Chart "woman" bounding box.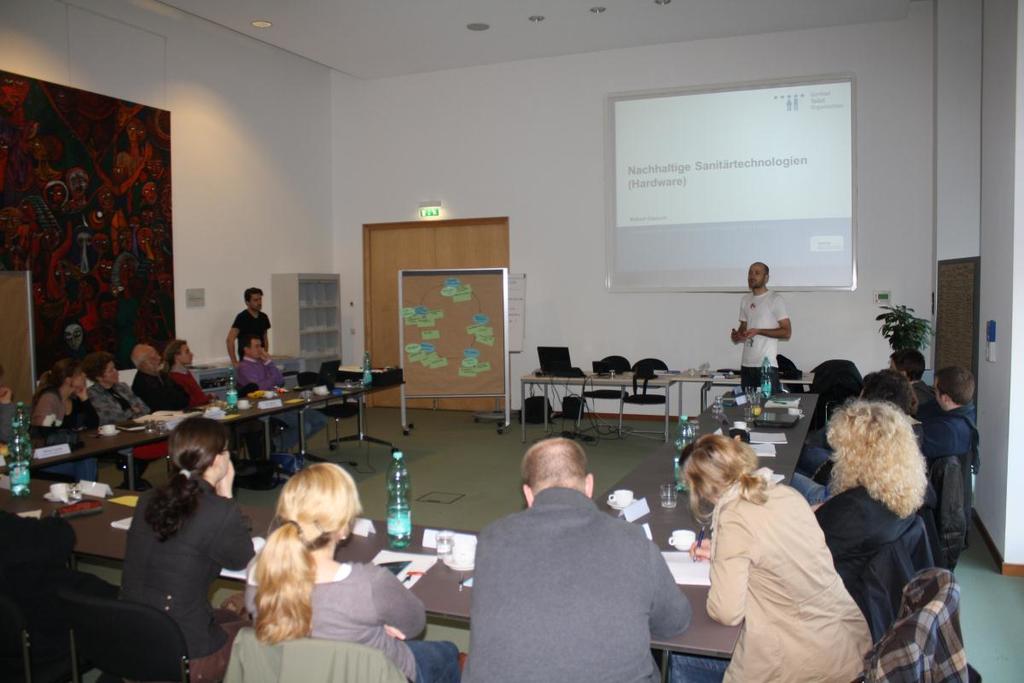
Charted: <bbox>806, 394, 940, 634</bbox>.
